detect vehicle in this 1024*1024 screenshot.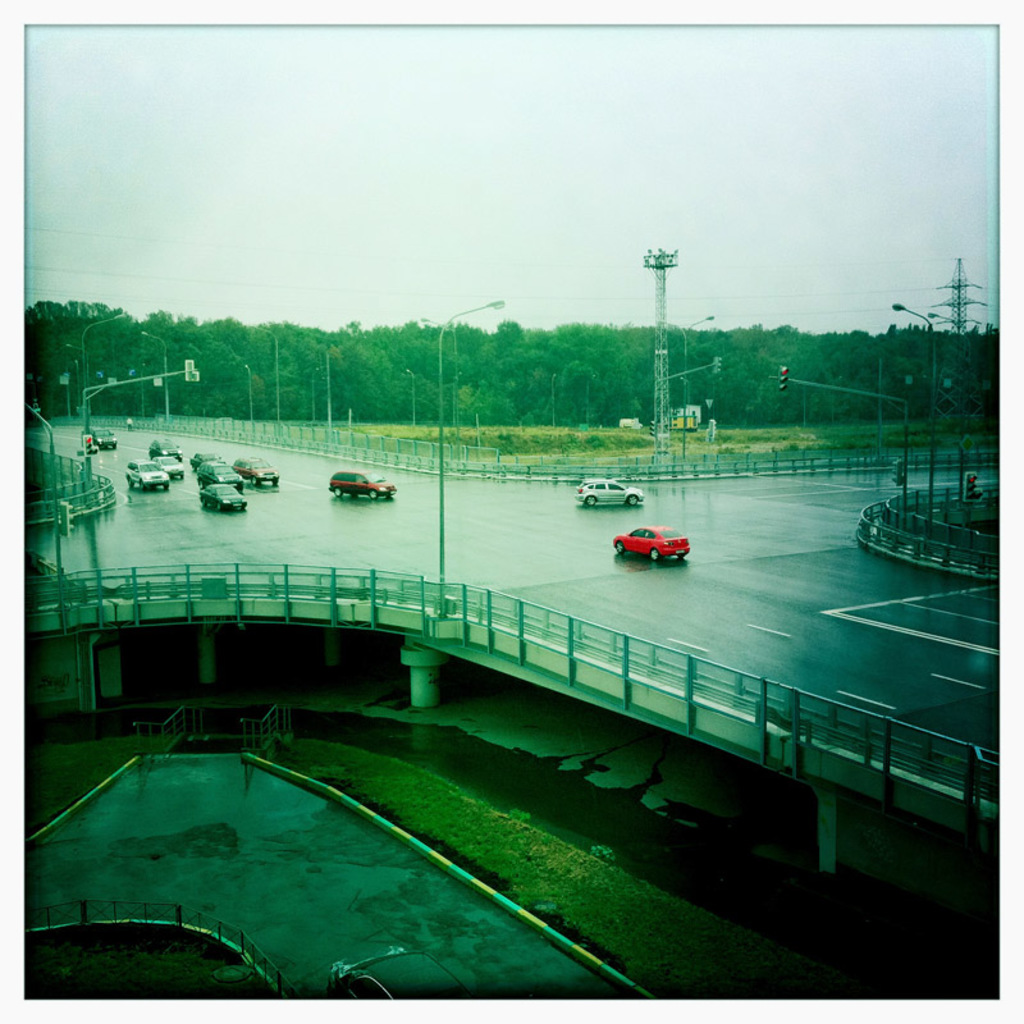
Detection: {"x1": 612, "y1": 524, "x2": 689, "y2": 561}.
